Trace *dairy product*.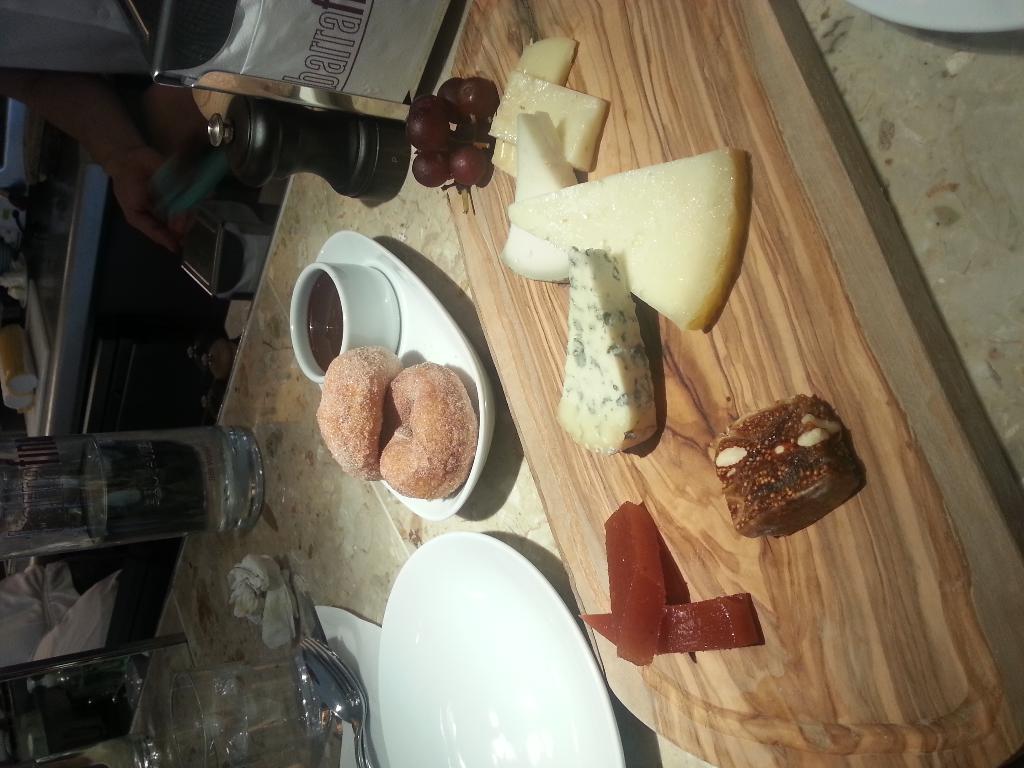
Traced to x1=714, y1=403, x2=851, y2=524.
